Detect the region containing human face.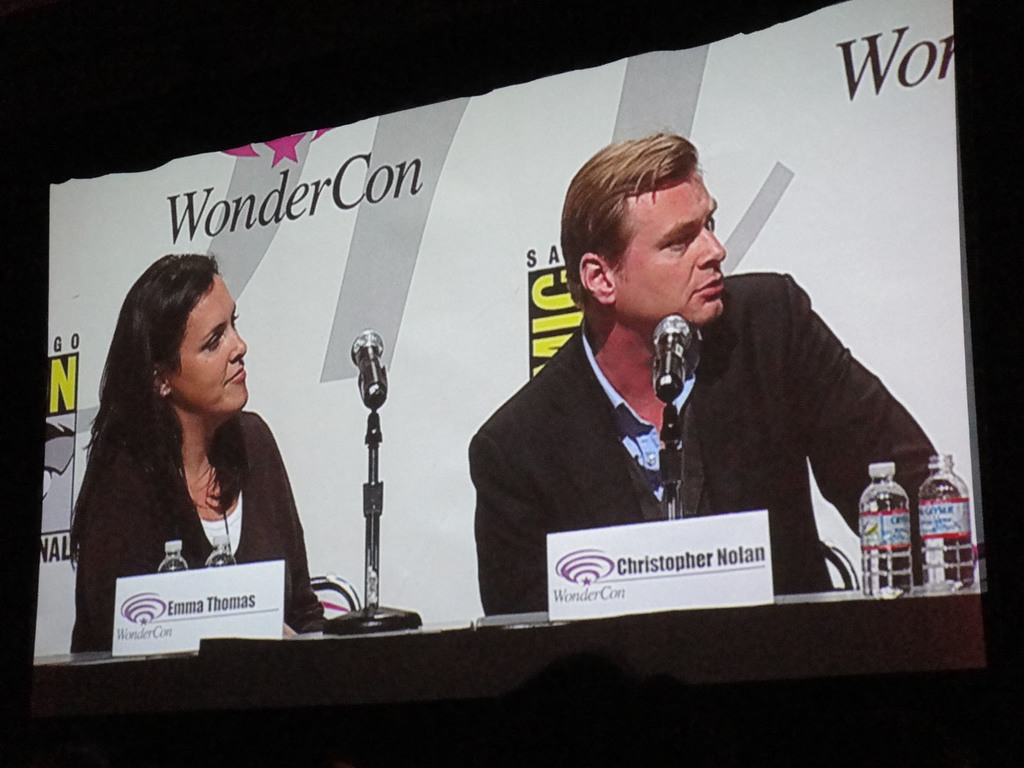
(x1=611, y1=162, x2=736, y2=327).
